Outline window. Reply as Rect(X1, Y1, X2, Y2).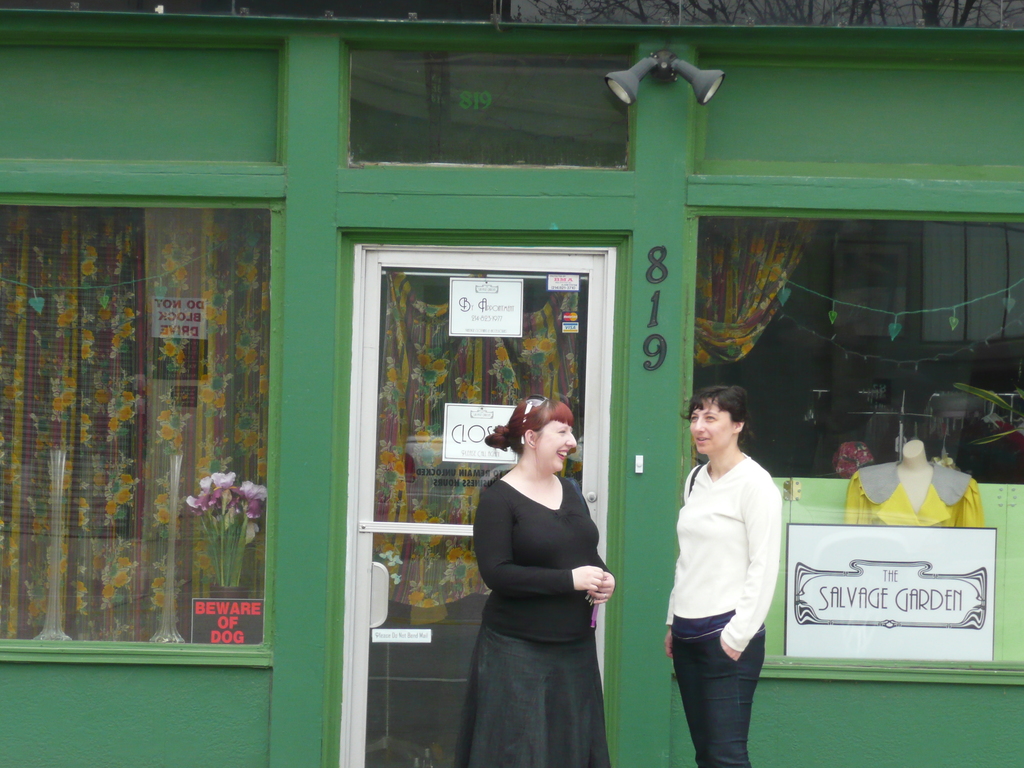
Rect(670, 203, 1023, 486).
